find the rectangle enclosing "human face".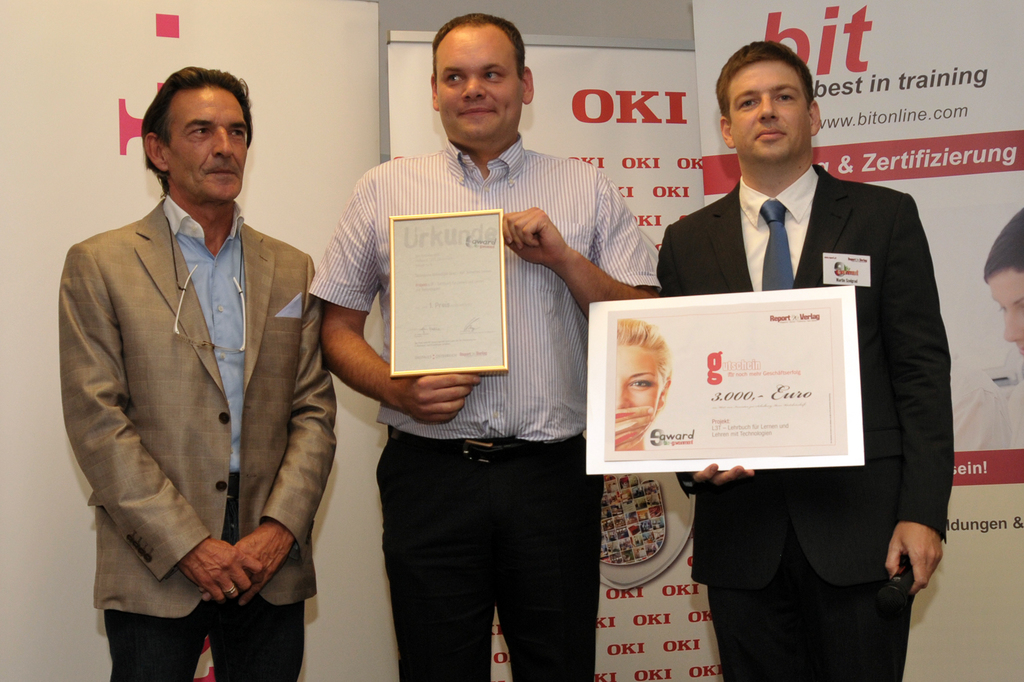
box=[986, 271, 1023, 361].
